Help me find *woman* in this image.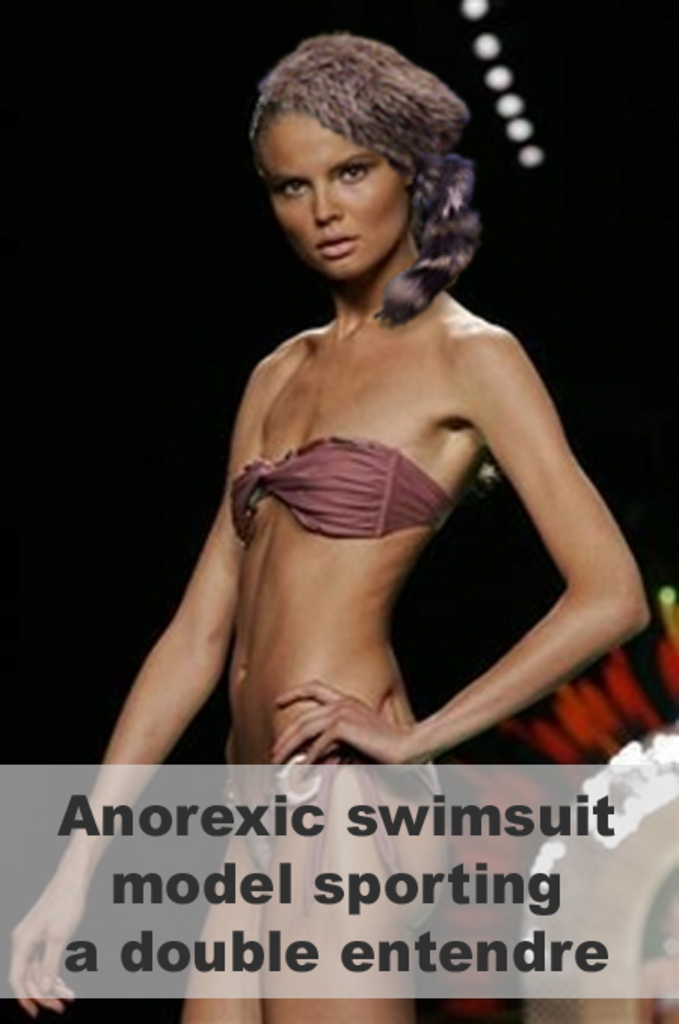
Found it: {"left": 9, "top": 32, "right": 653, "bottom": 1022}.
